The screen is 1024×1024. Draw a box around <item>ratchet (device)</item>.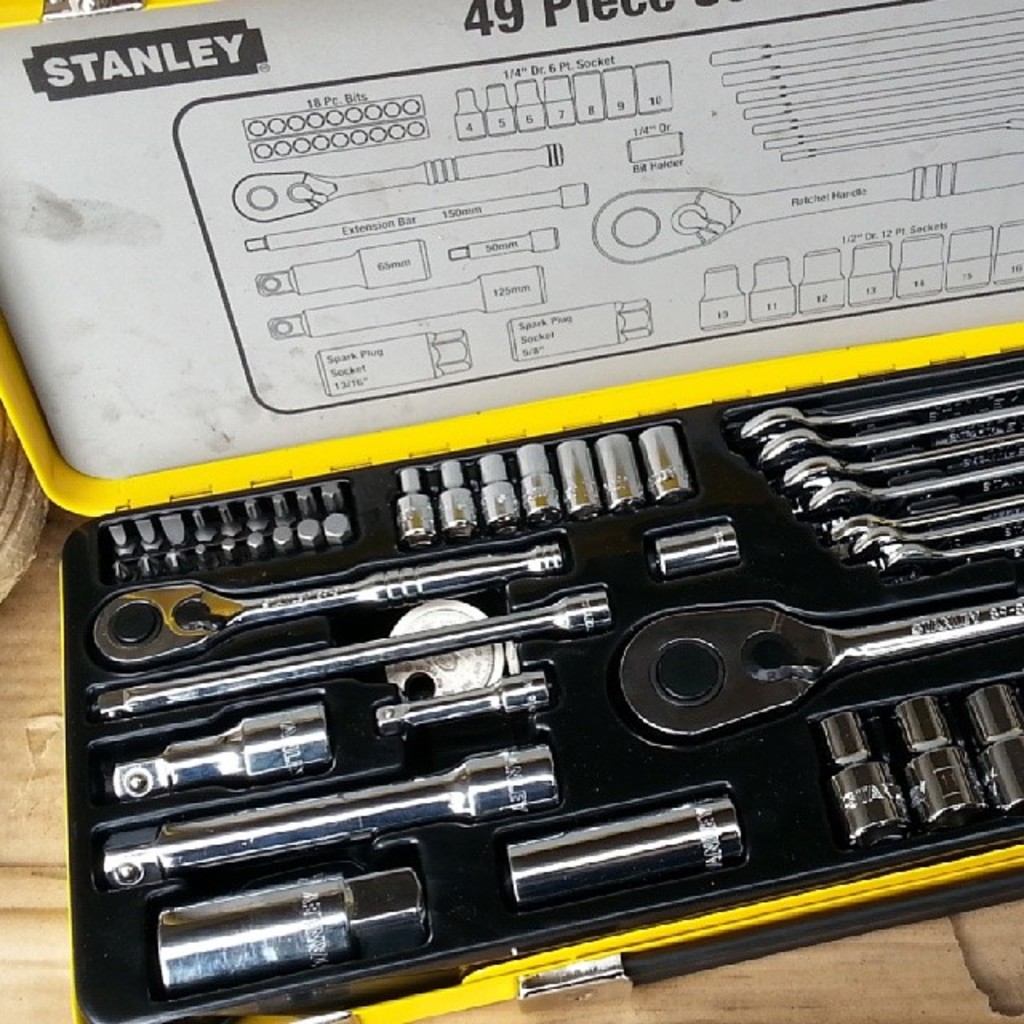
[259,264,550,339].
